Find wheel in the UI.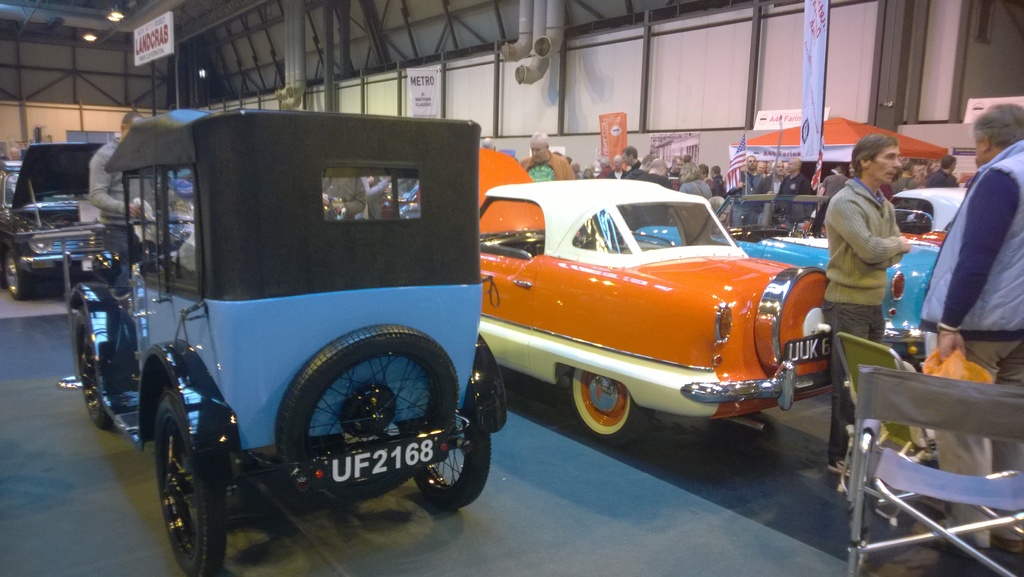
UI element at [left=412, top=394, right=491, bottom=510].
